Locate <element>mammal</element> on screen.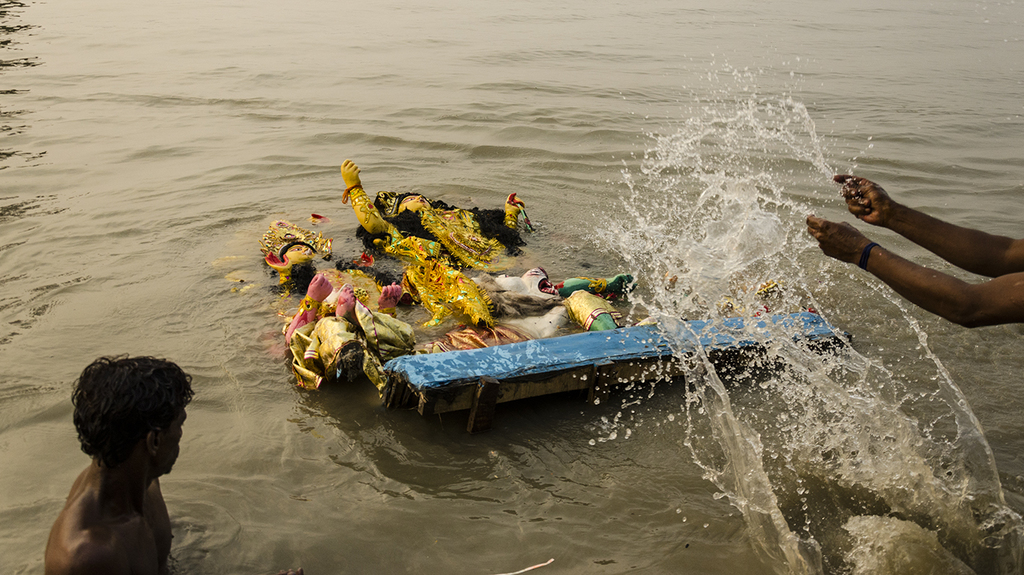
On screen at BBox(246, 220, 399, 395).
